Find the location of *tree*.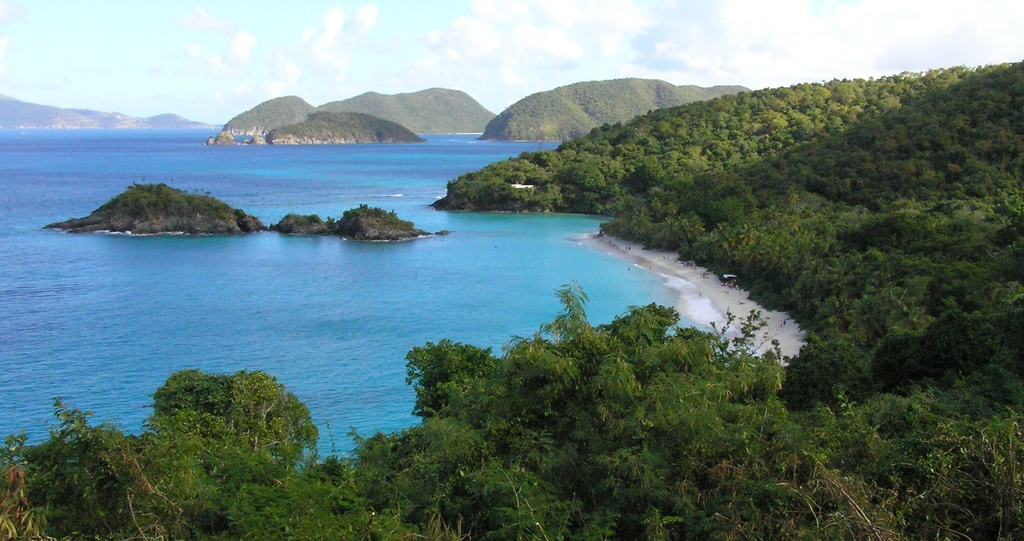
Location: 430/48/1006/202.
